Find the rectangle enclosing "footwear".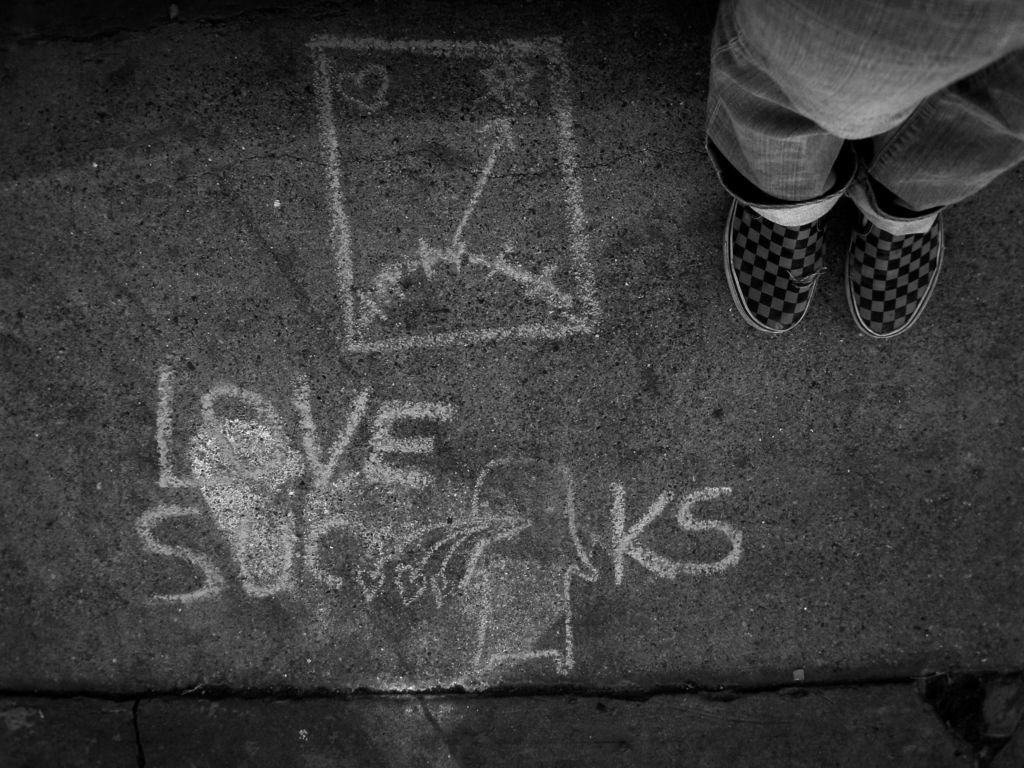
locate(846, 212, 945, 340).
